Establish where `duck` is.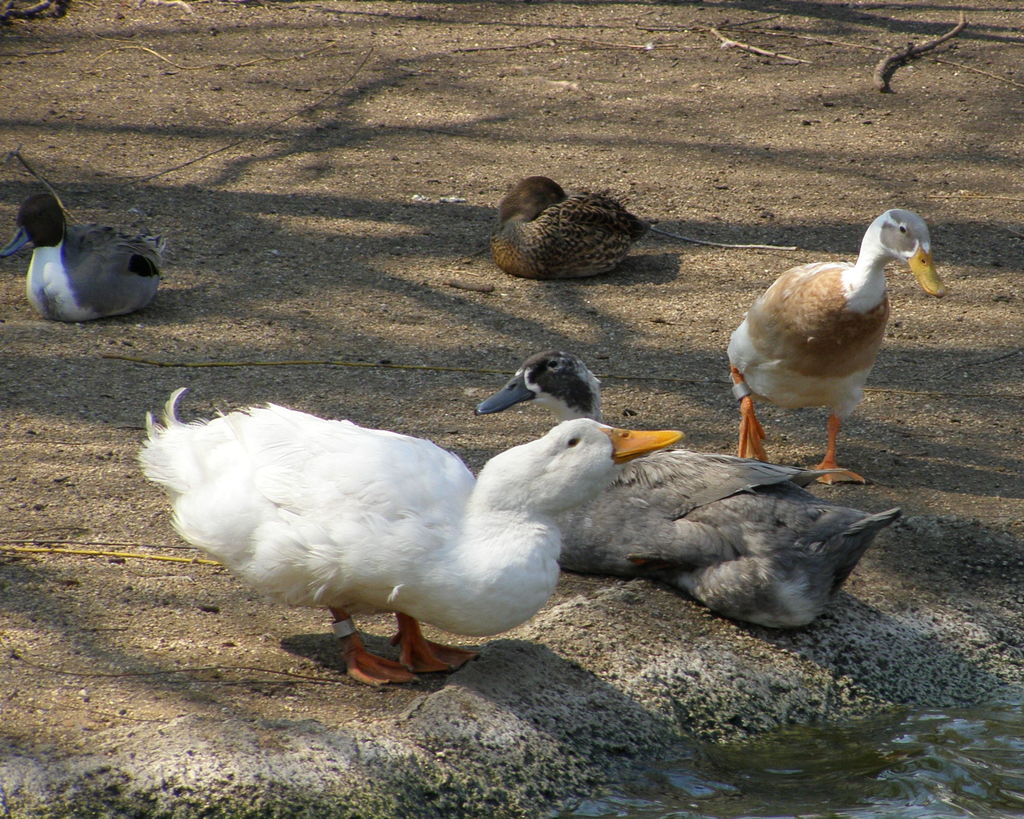
Established at select_region(709, 197, 939, 478).
